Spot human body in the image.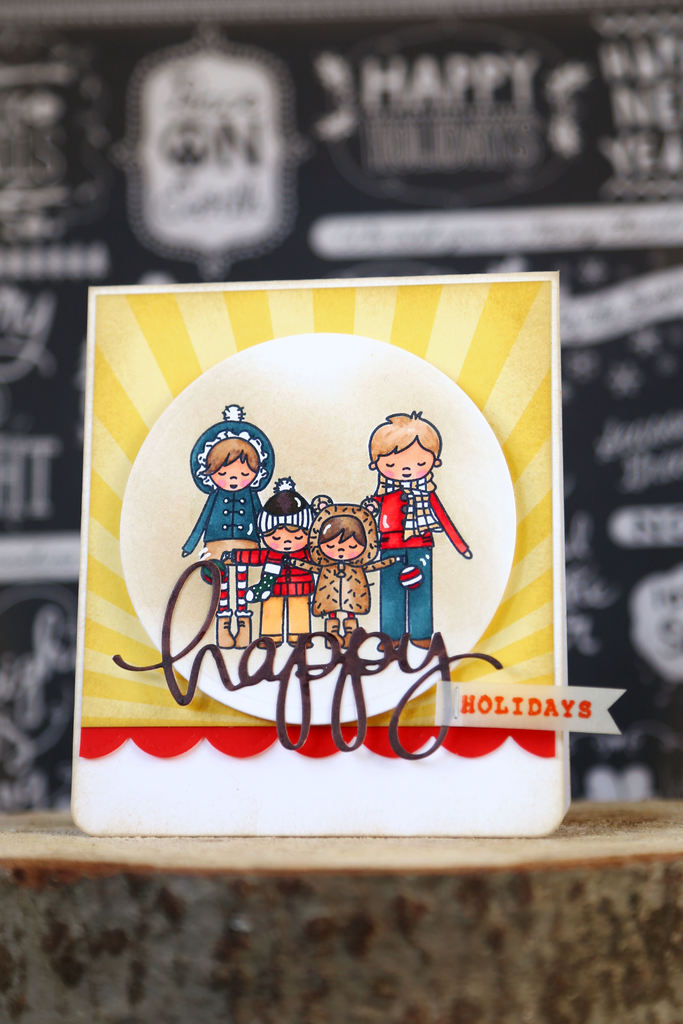
human body found at {"x1": 232, "y1": 540, "x2": 306, "y2": 637}.
